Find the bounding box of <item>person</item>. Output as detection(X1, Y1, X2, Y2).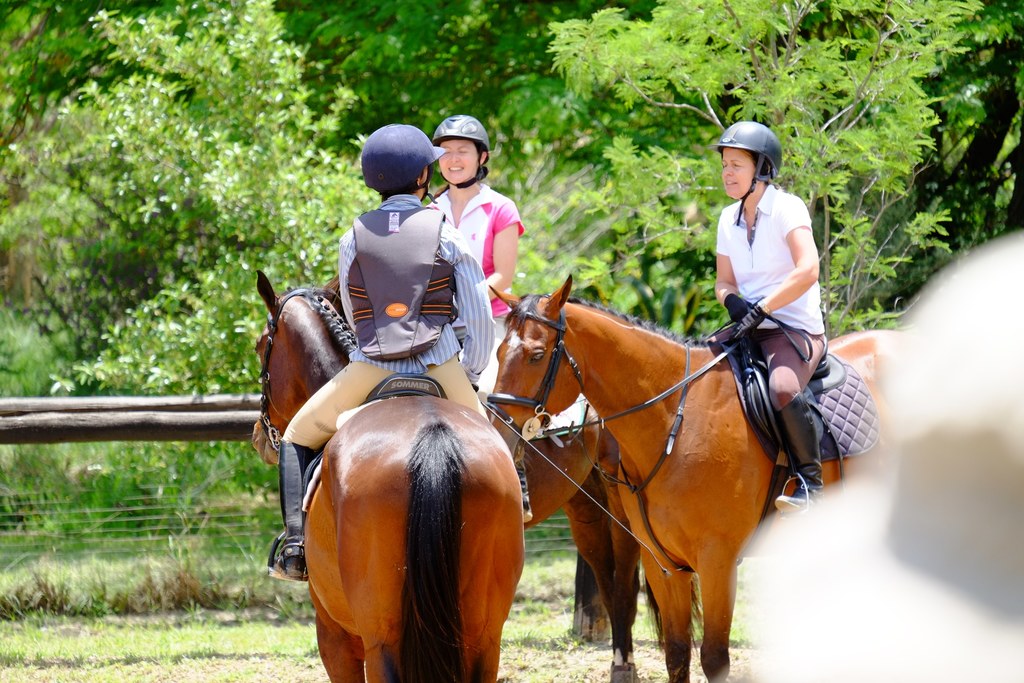
detection(716, 147, 815, 513).
